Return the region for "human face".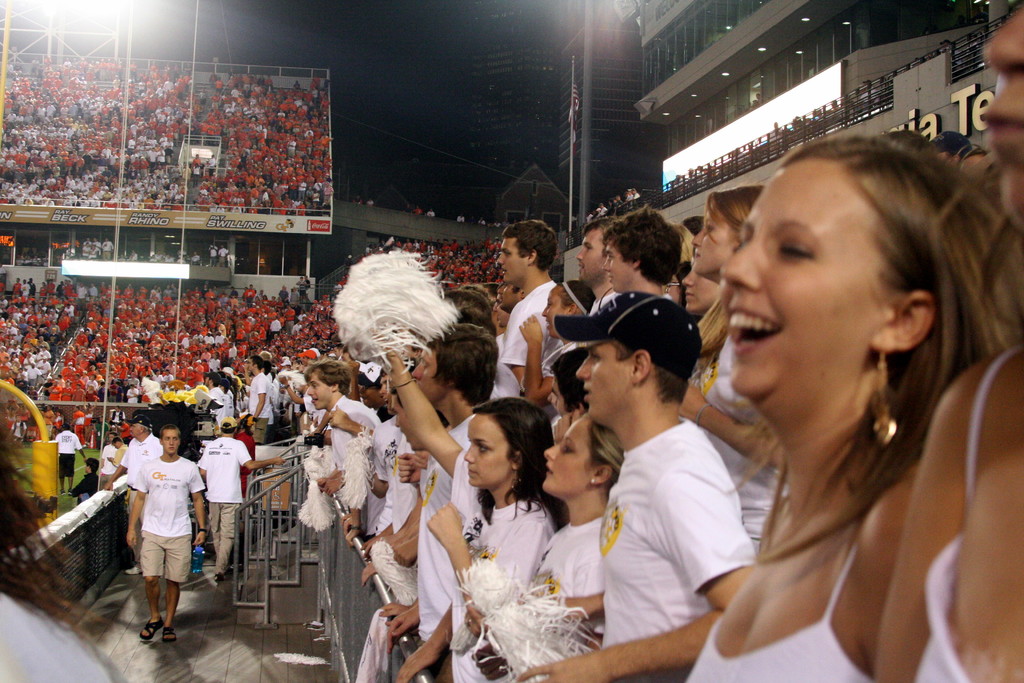
detection(390, 392, 427, 450).
